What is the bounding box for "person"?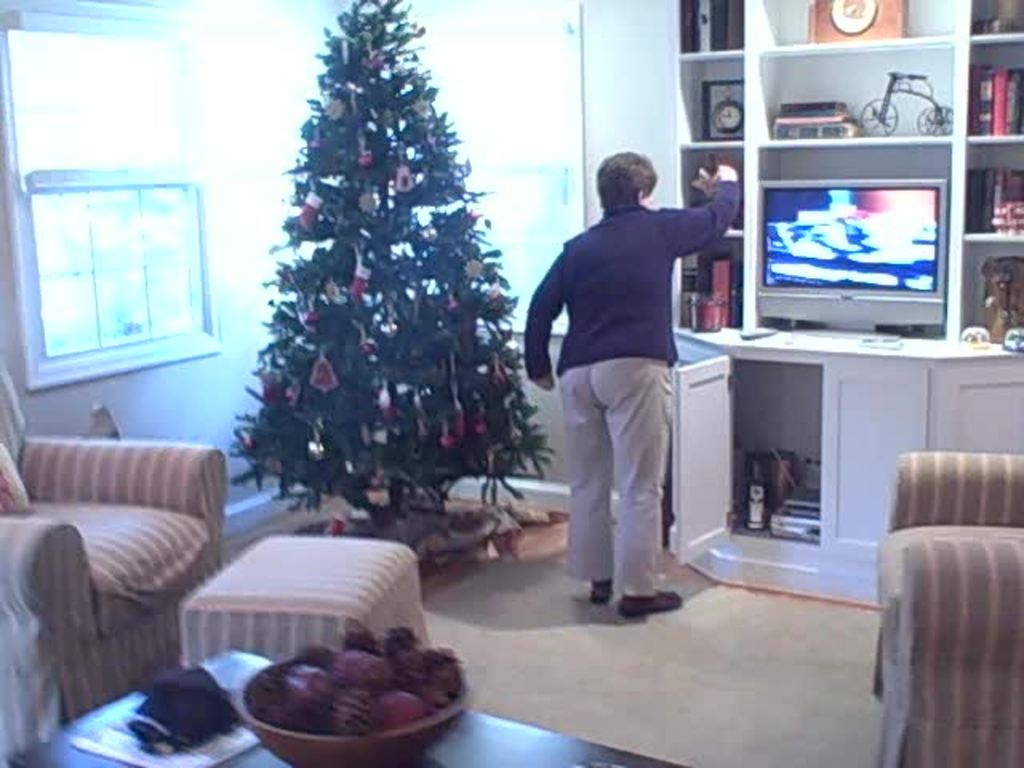
531 134 733 622.
